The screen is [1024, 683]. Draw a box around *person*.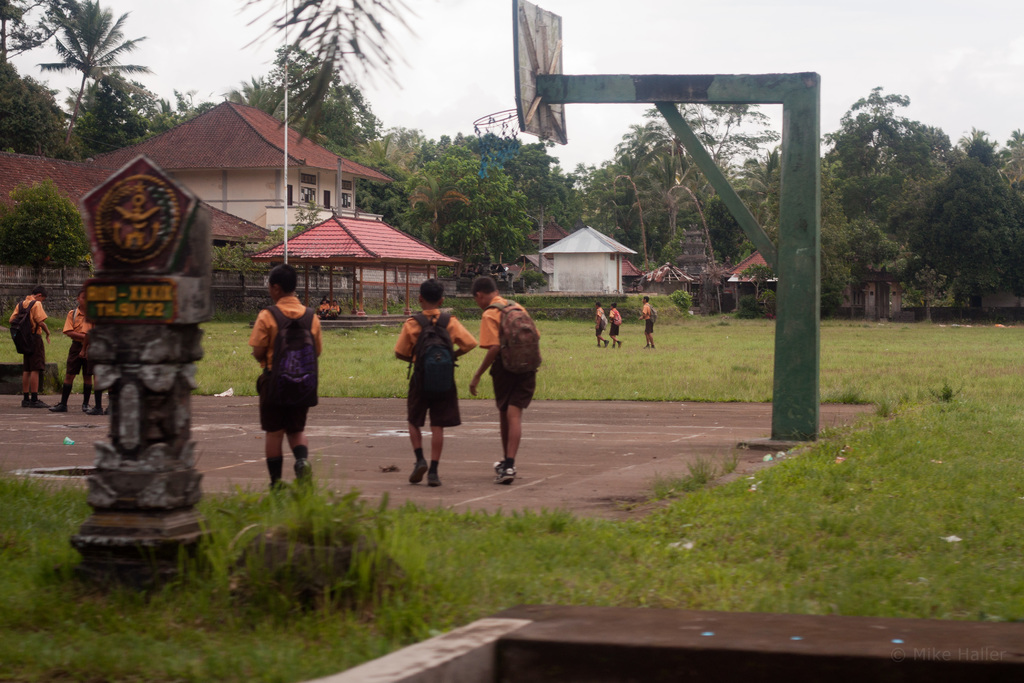
pyautogui.locateOnScreen(608, 301, 622, 346).
